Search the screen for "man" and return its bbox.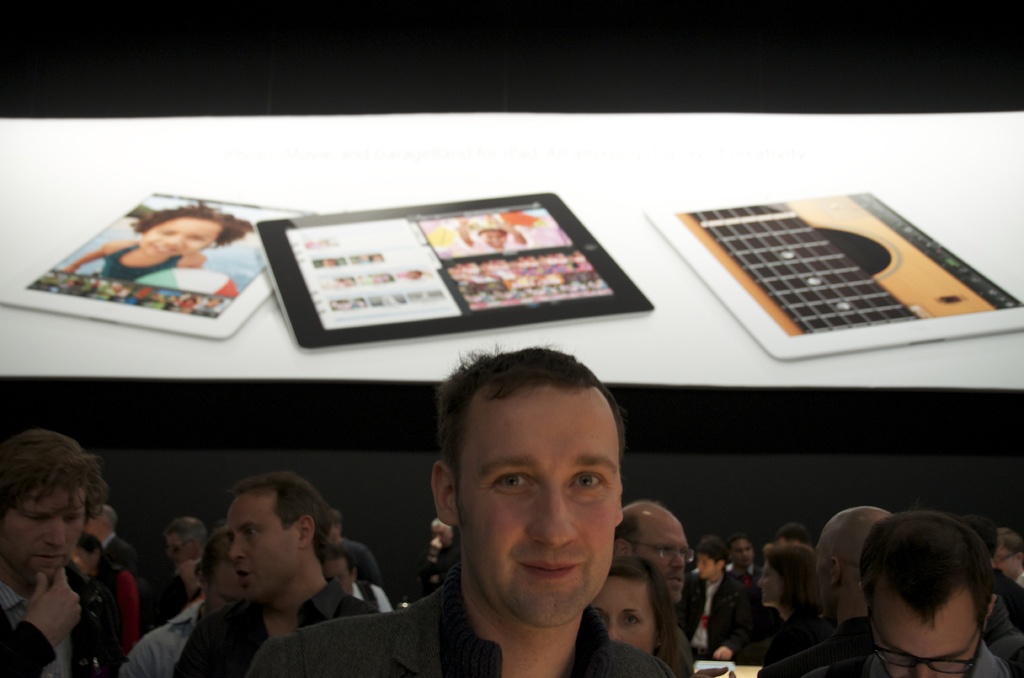
Found: <bbox>728, 530, 768, 583</bbox>.
